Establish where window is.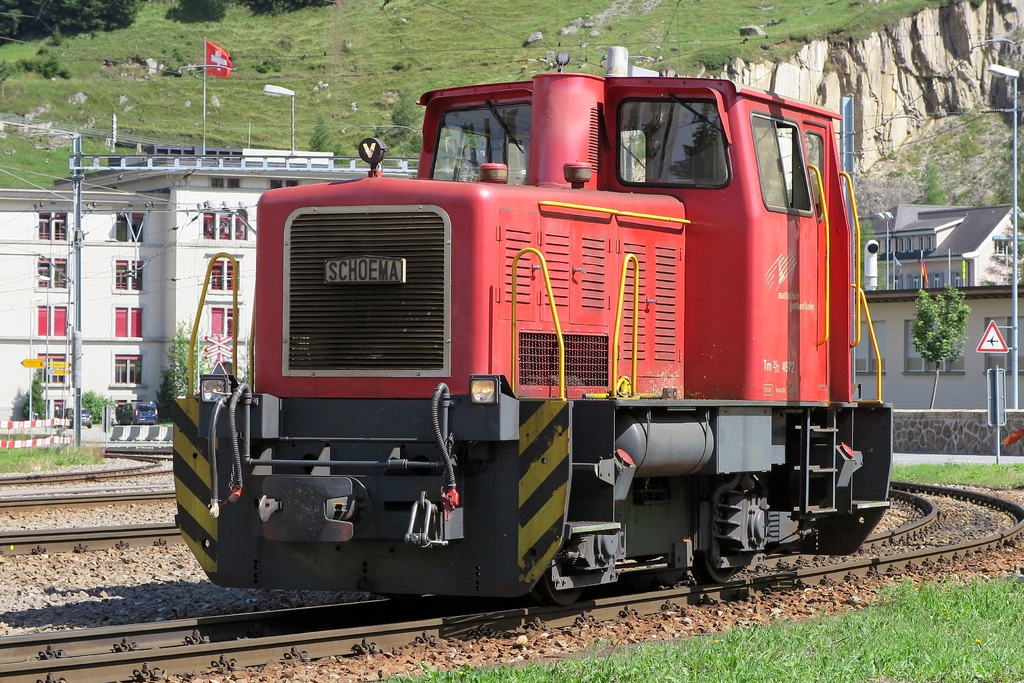
Established at 115 258 147 293.
